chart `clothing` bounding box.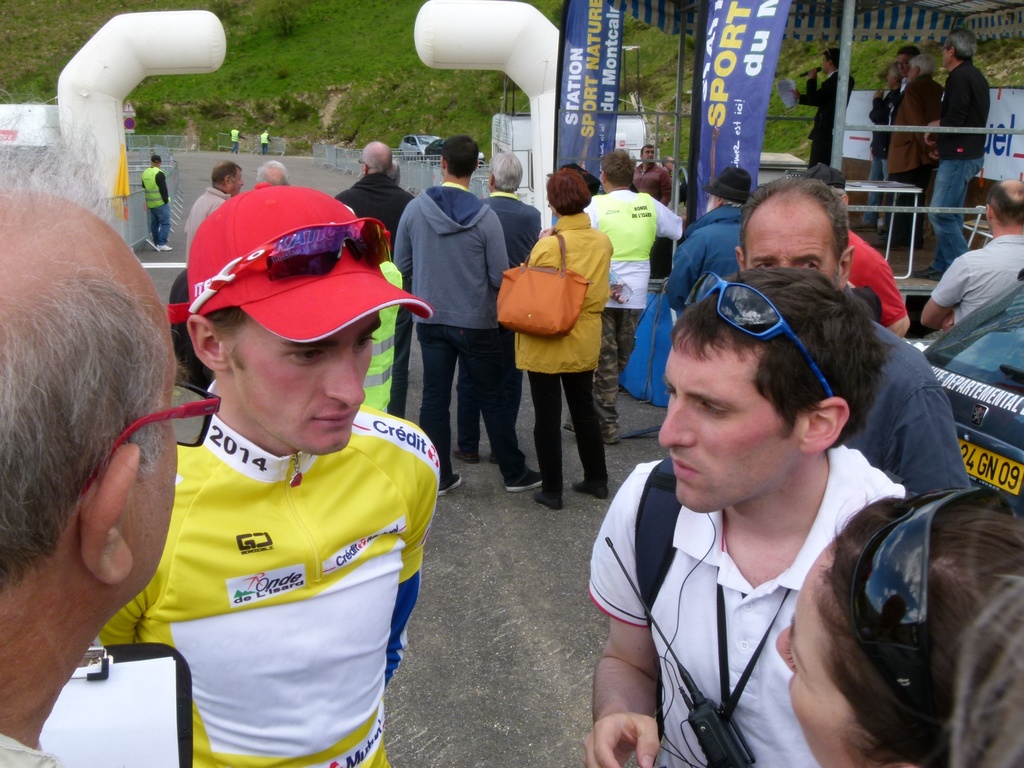
Charted: 368,259,405,413.
